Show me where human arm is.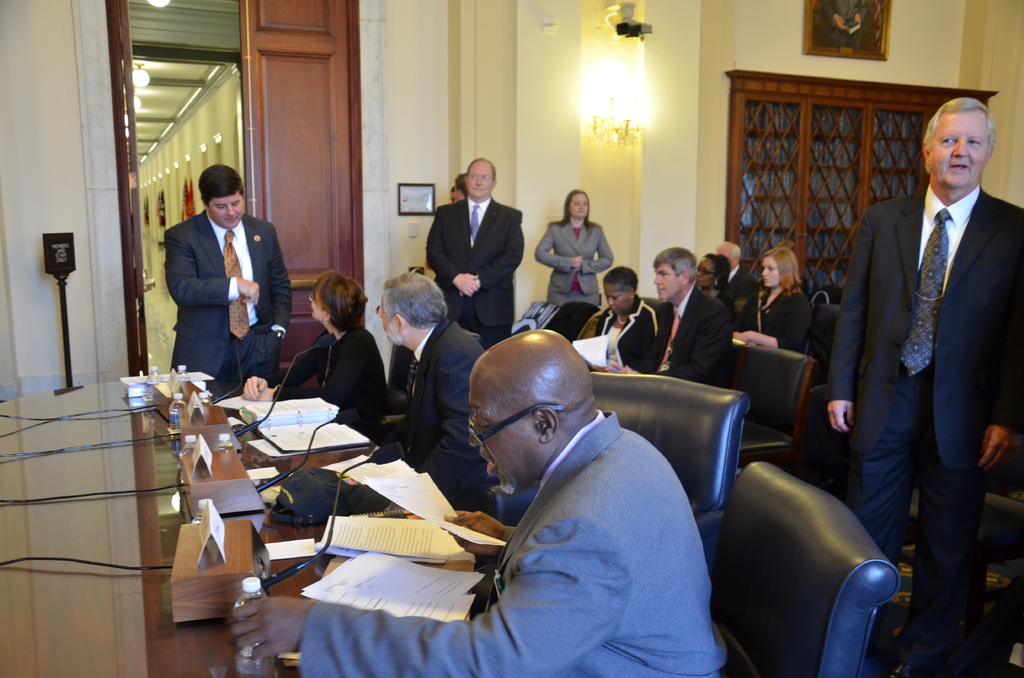
human arm is at [821, 213, 867, 428].
